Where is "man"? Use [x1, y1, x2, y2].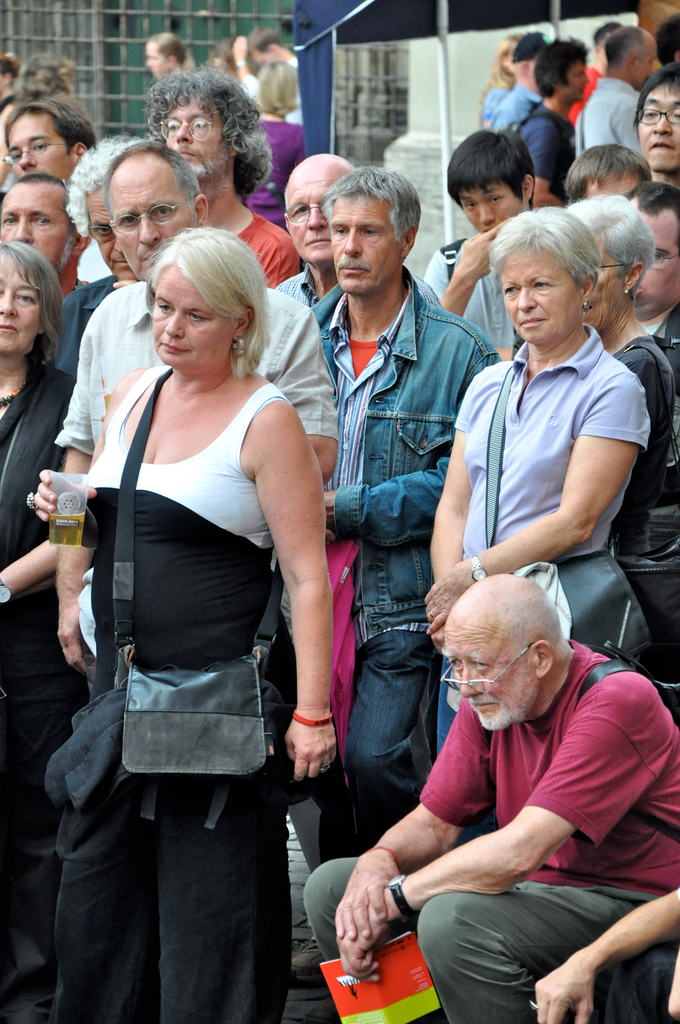
[46, 138, 343, 691].
